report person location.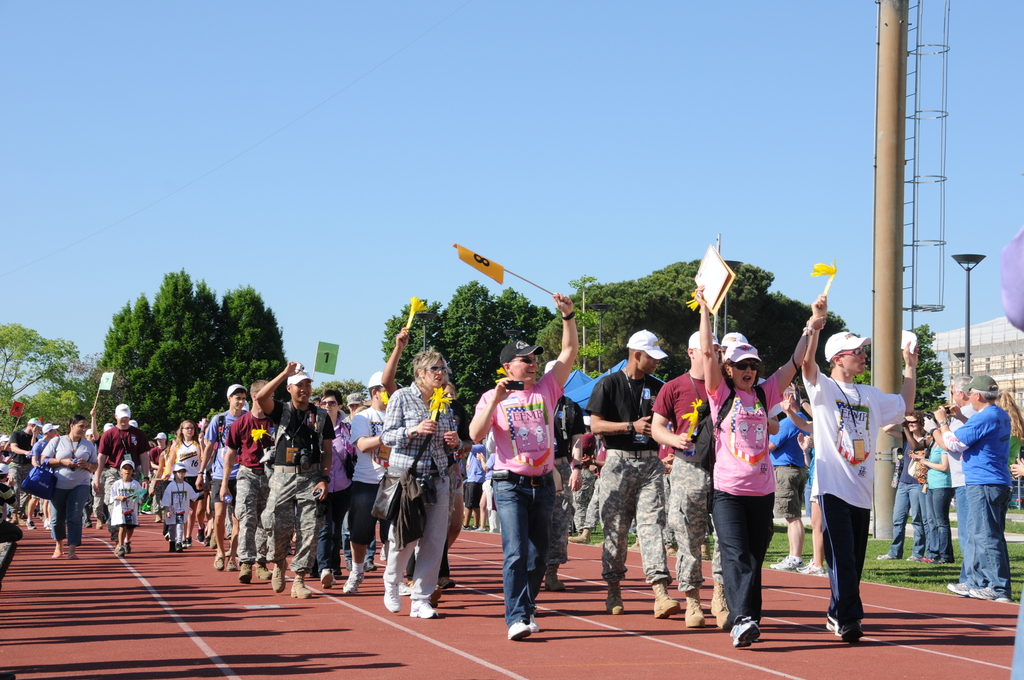
Report: <bbox>926, 415, 954, 565</bbox>.
